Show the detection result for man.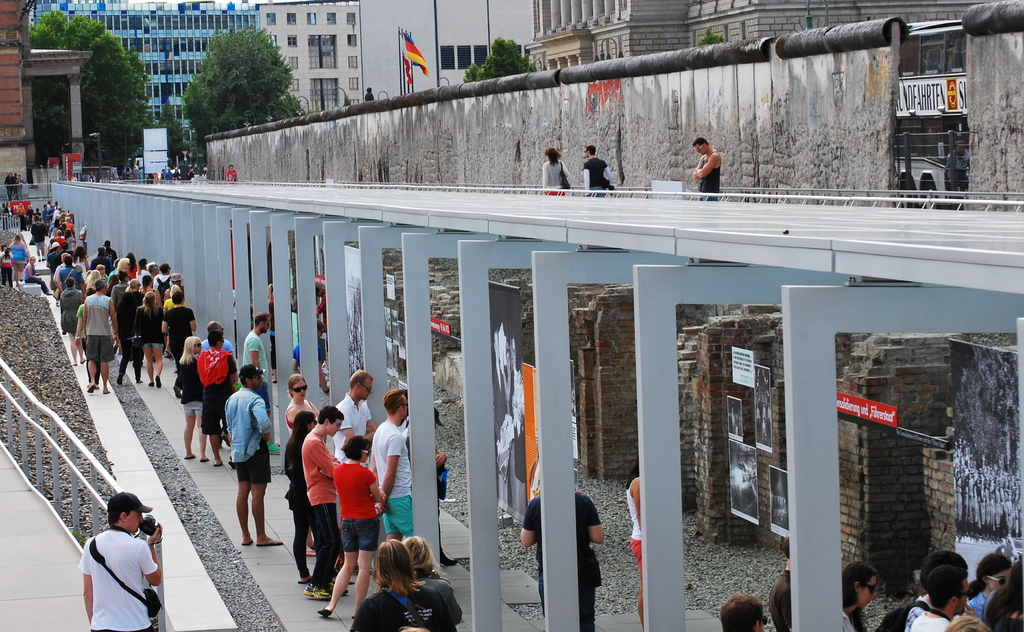
[x1=41, y1=204, x2=49, y2=222].
